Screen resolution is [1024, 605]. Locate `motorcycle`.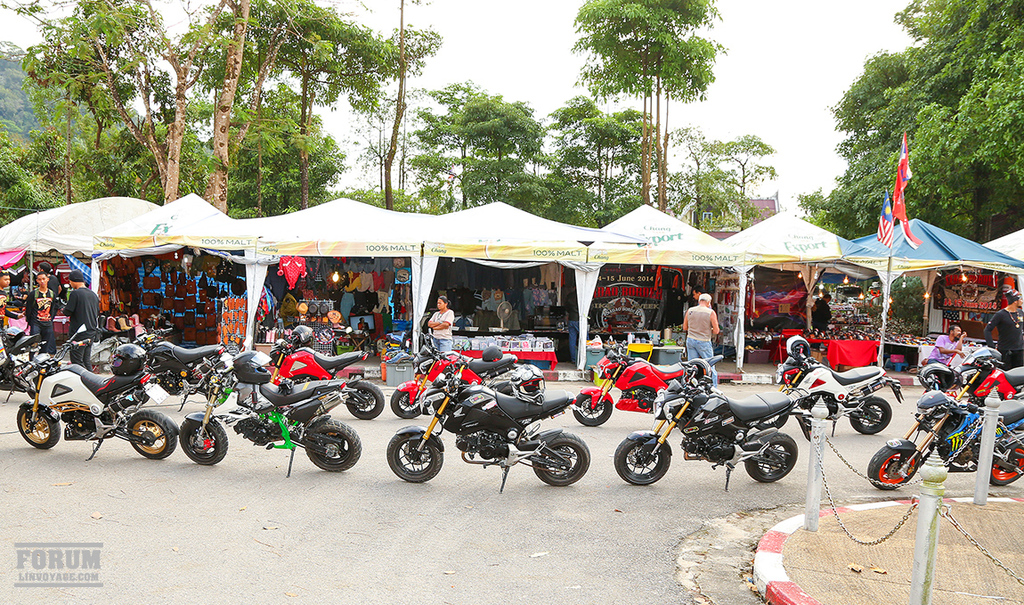
(6,324,179,462).
